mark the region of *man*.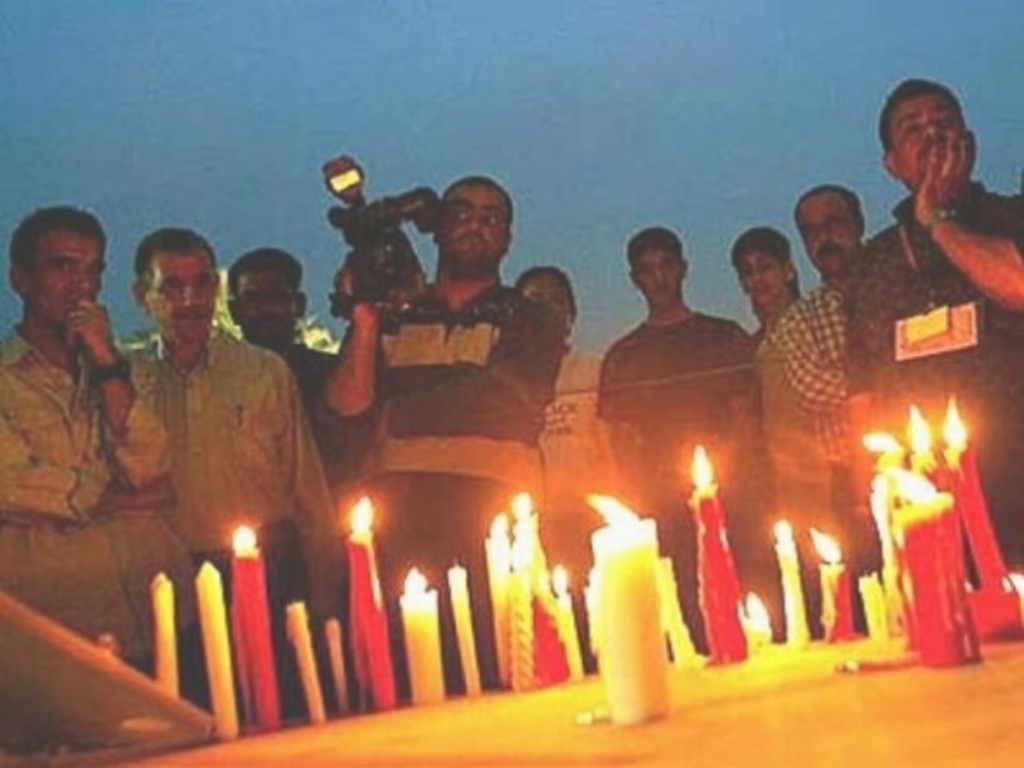
Region: Rect(73, 233, 330, 622).
